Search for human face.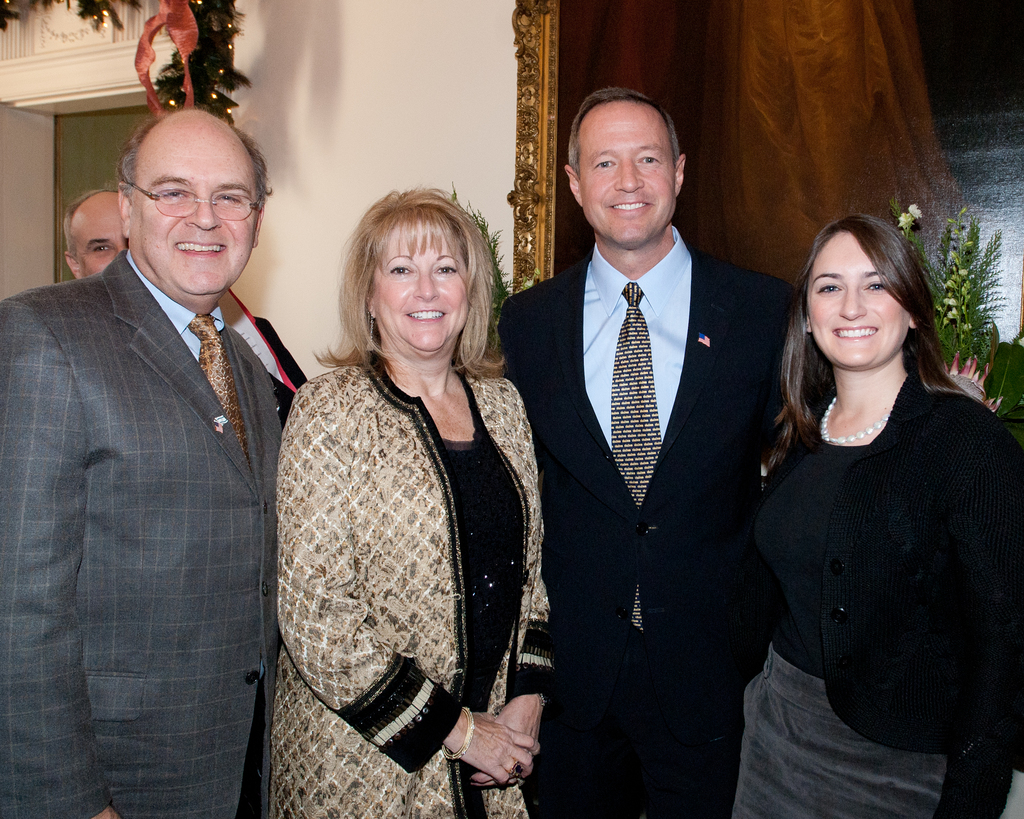
Found at 810:227:906:369.
